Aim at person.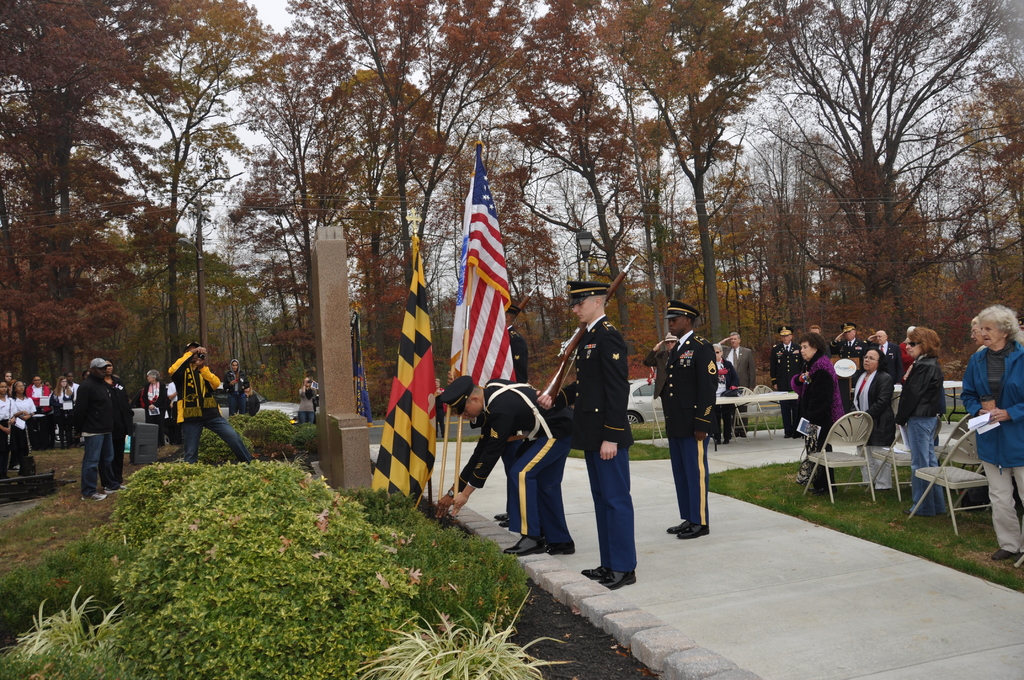
Aimed at (2,367,19,400).
